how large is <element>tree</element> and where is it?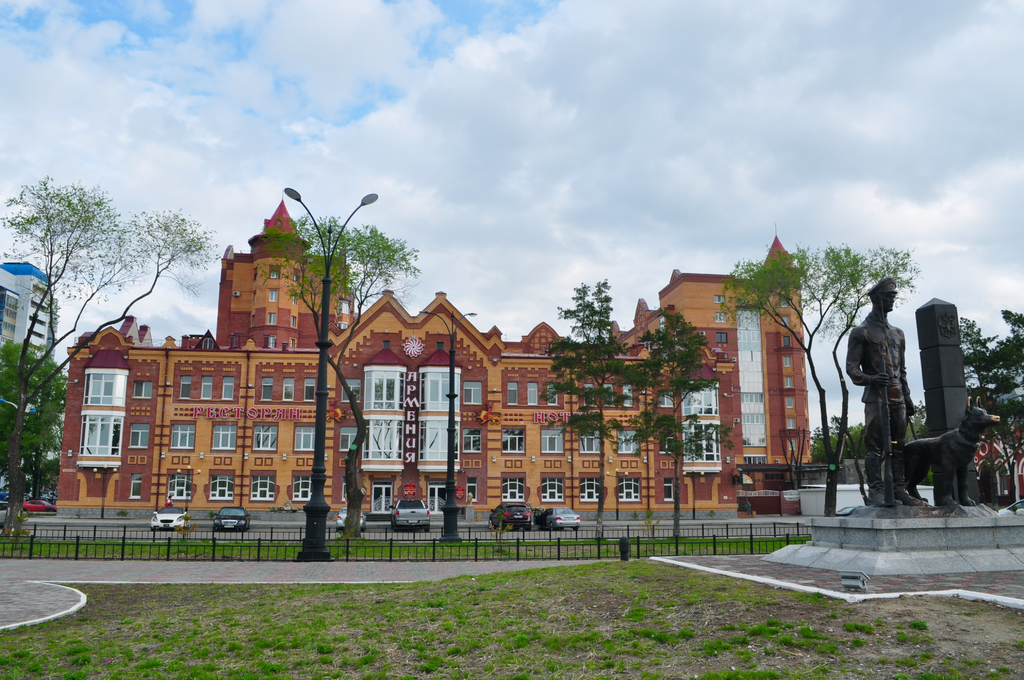
Bounding box: region(541, 282, 666, 519).
